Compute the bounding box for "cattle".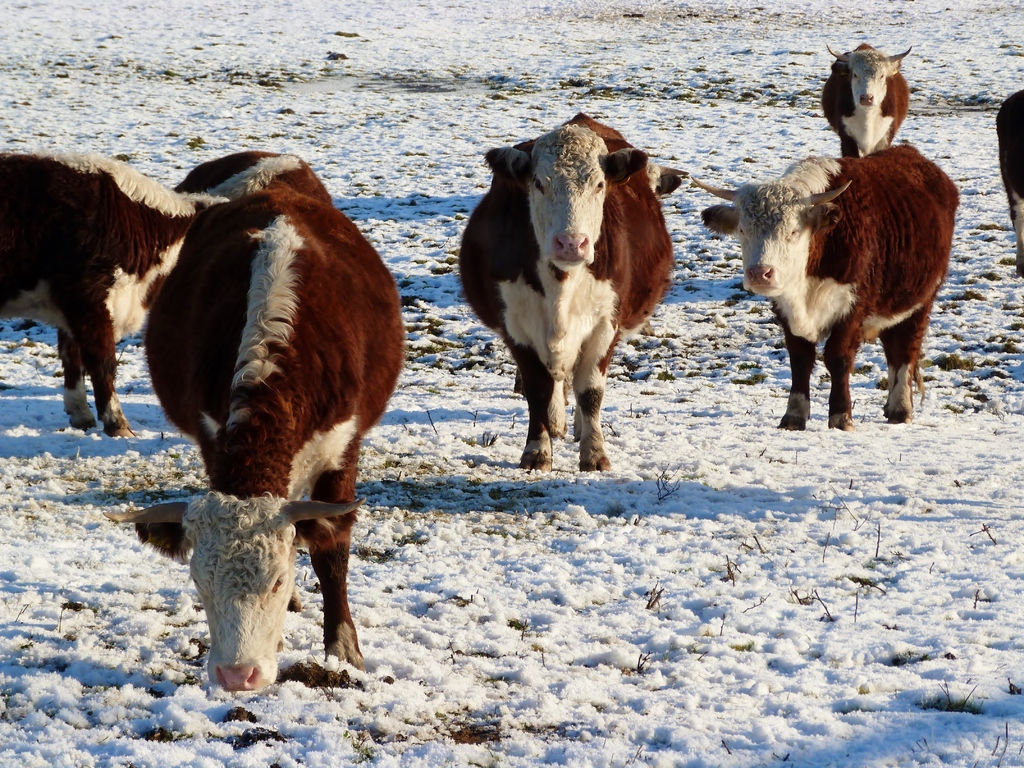
BBox(991, 91, 1023, 275).
